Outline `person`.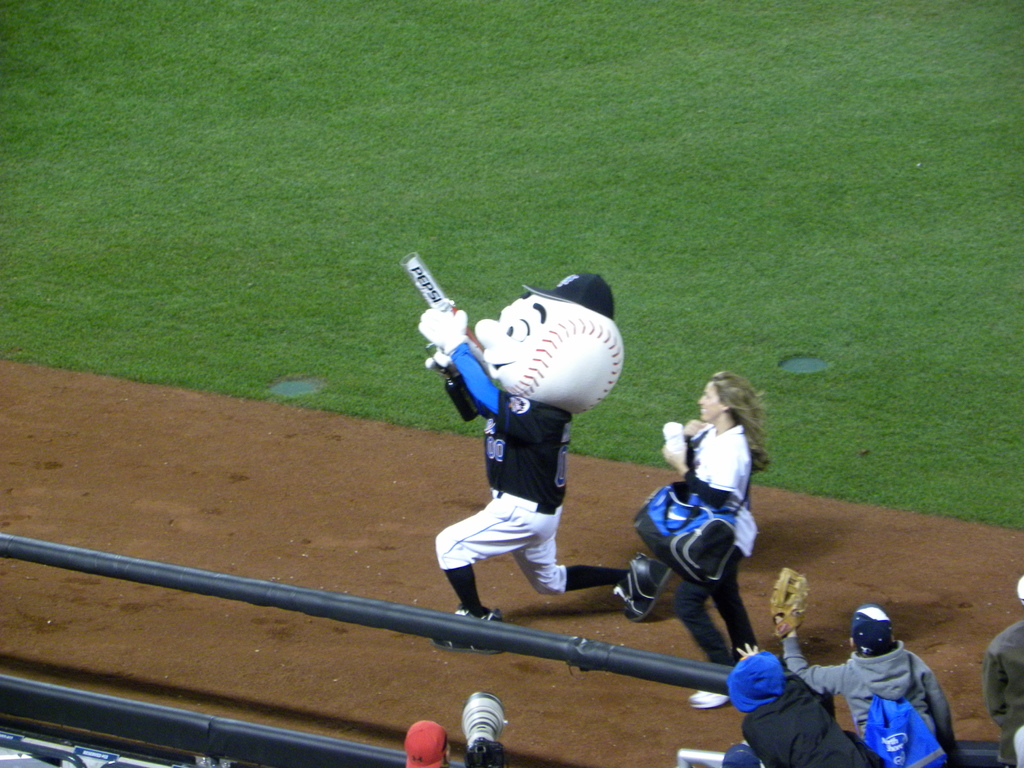
Outline: box(399, 718, 510, 767).
